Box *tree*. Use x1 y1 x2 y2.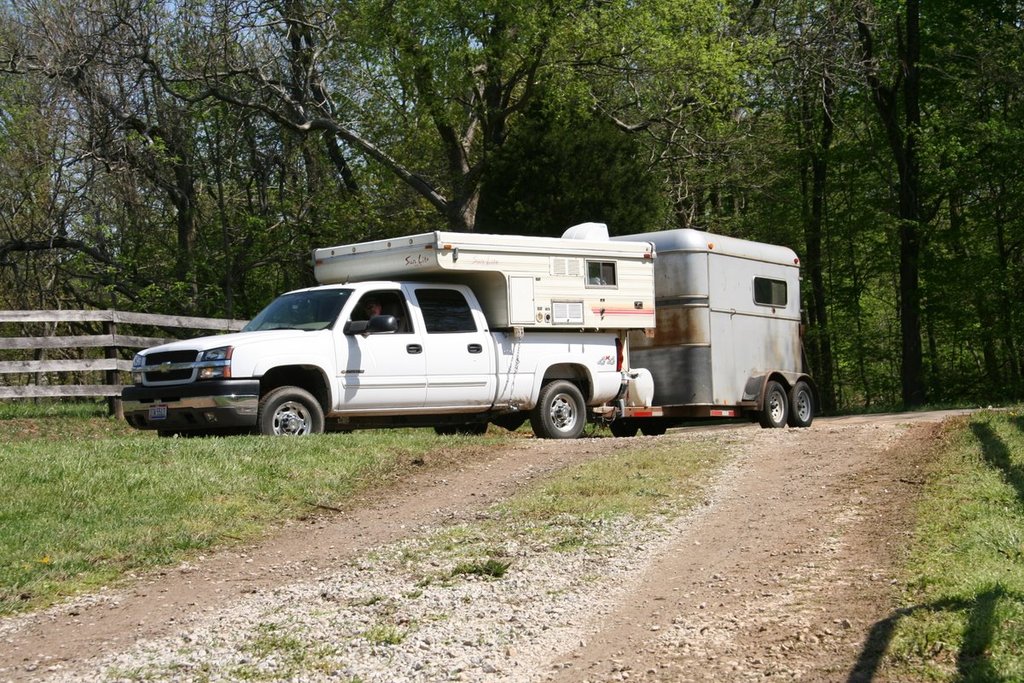
0 0 1023 417.
